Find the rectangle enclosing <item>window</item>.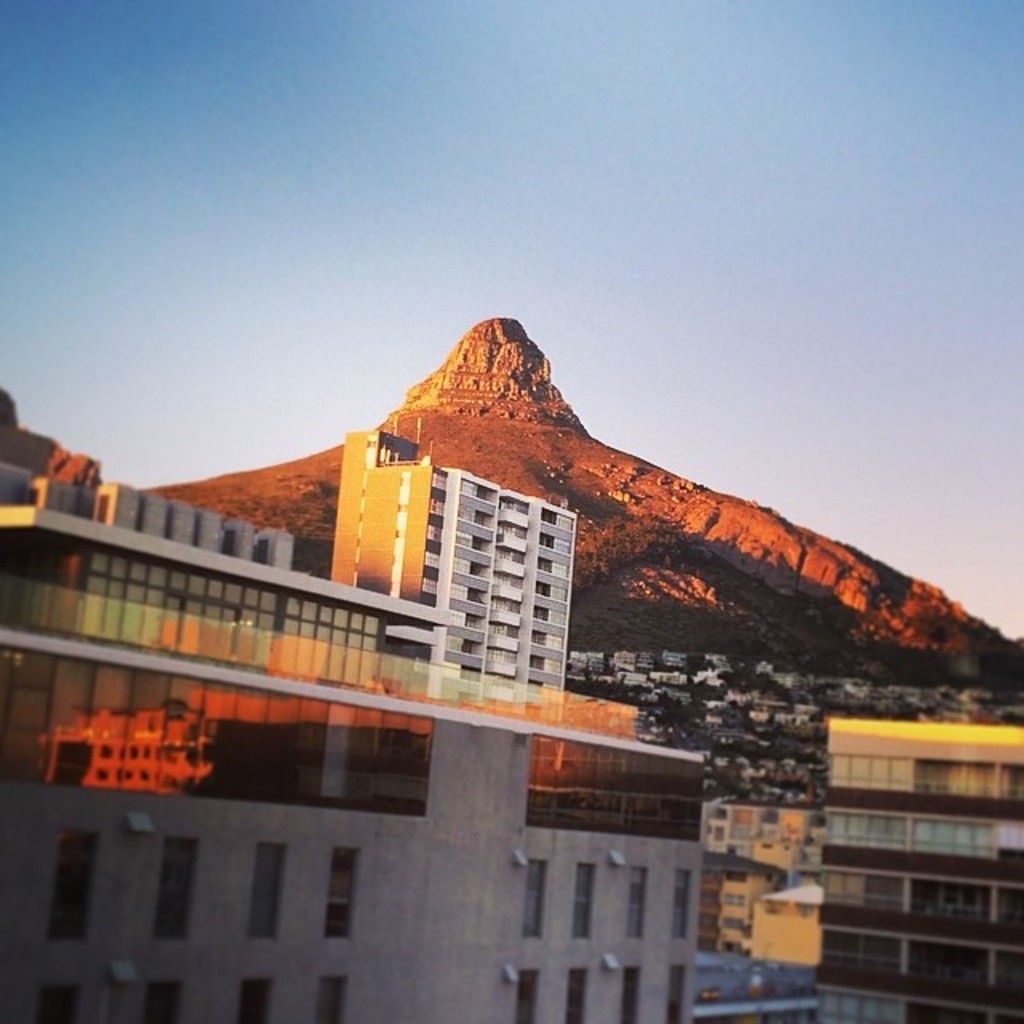
{"x1": 573, "y1": 866, "x2": 597, "y2": 938}.
